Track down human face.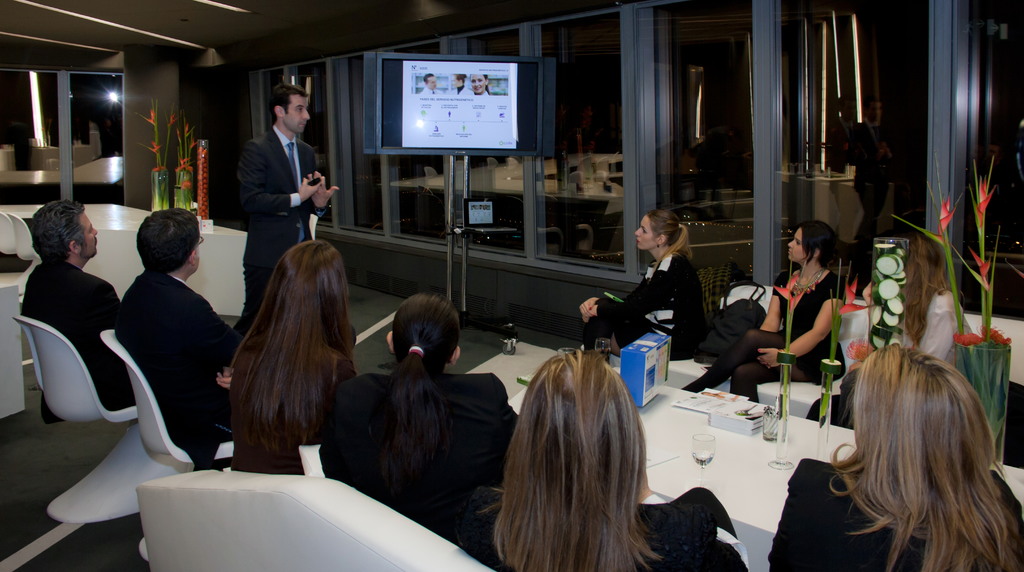
Tracked to <bbox>452, 75, 460, 85</bbox>.
